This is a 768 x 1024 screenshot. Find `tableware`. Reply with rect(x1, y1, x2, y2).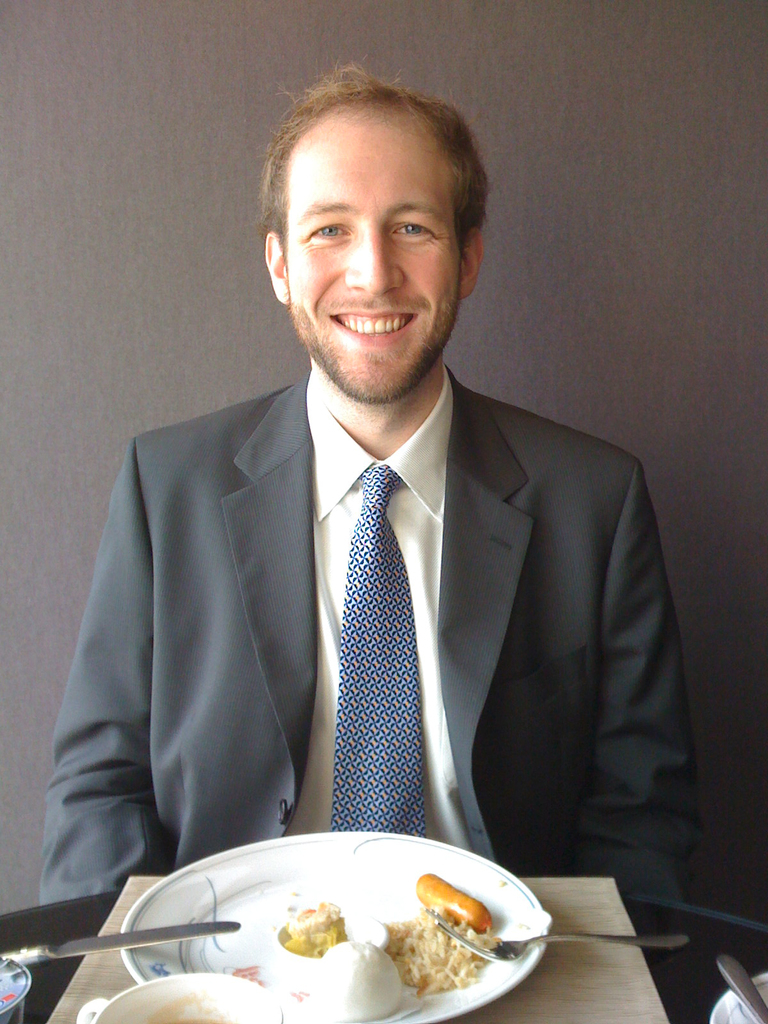
rect(0, 917, 242, 963).
